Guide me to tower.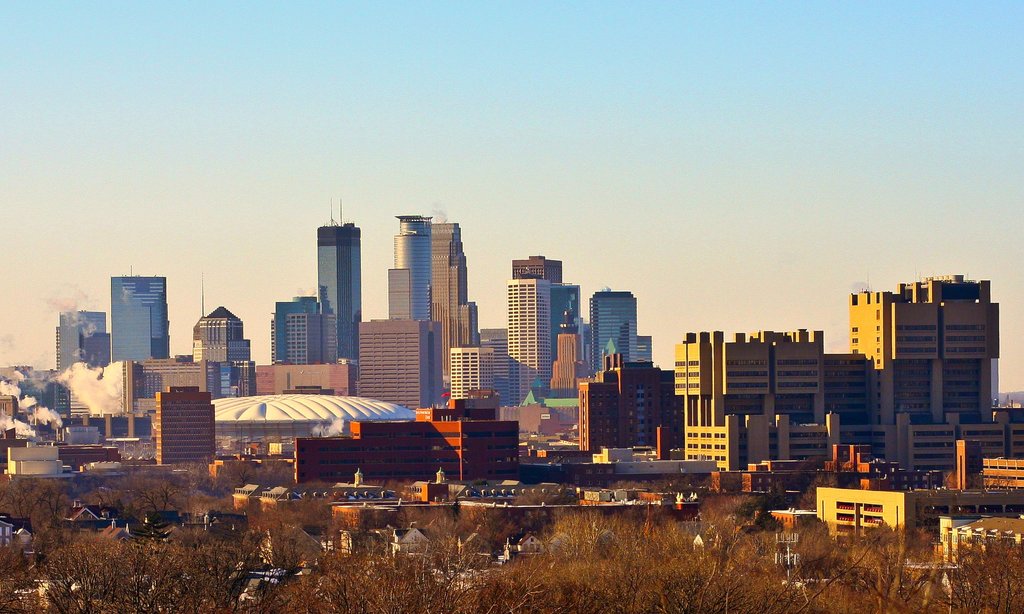
Guidance: (left=441, top=337, right=488, bottom=399).
